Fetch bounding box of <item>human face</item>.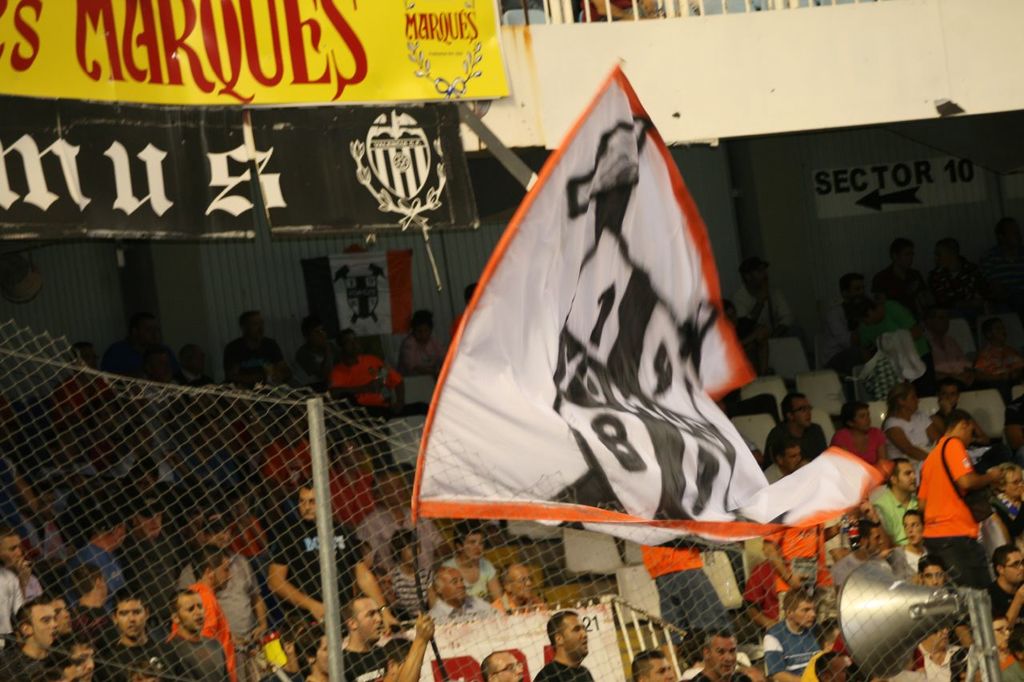
Bbox: l=858, t=408, r=876, b=428.
